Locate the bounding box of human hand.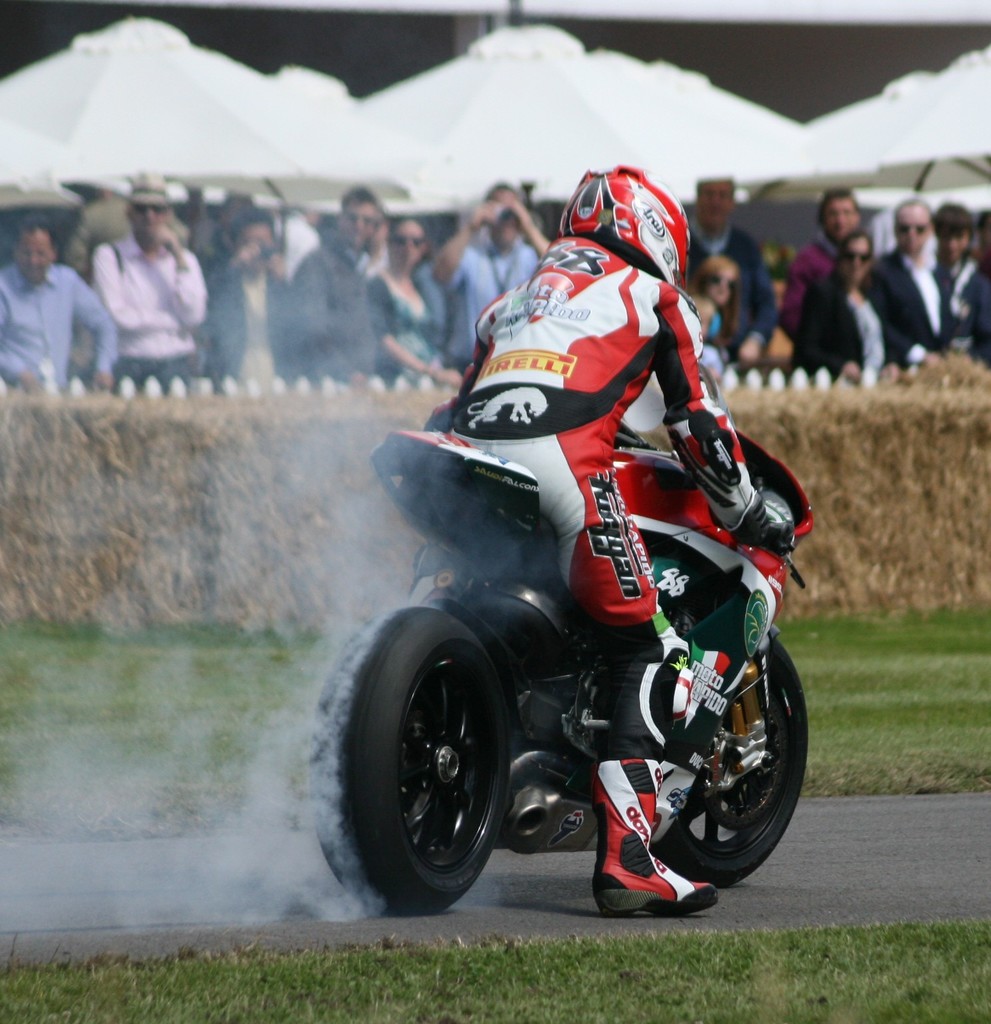
Bounding box: <region>877, 360, 903, 382</region>.
